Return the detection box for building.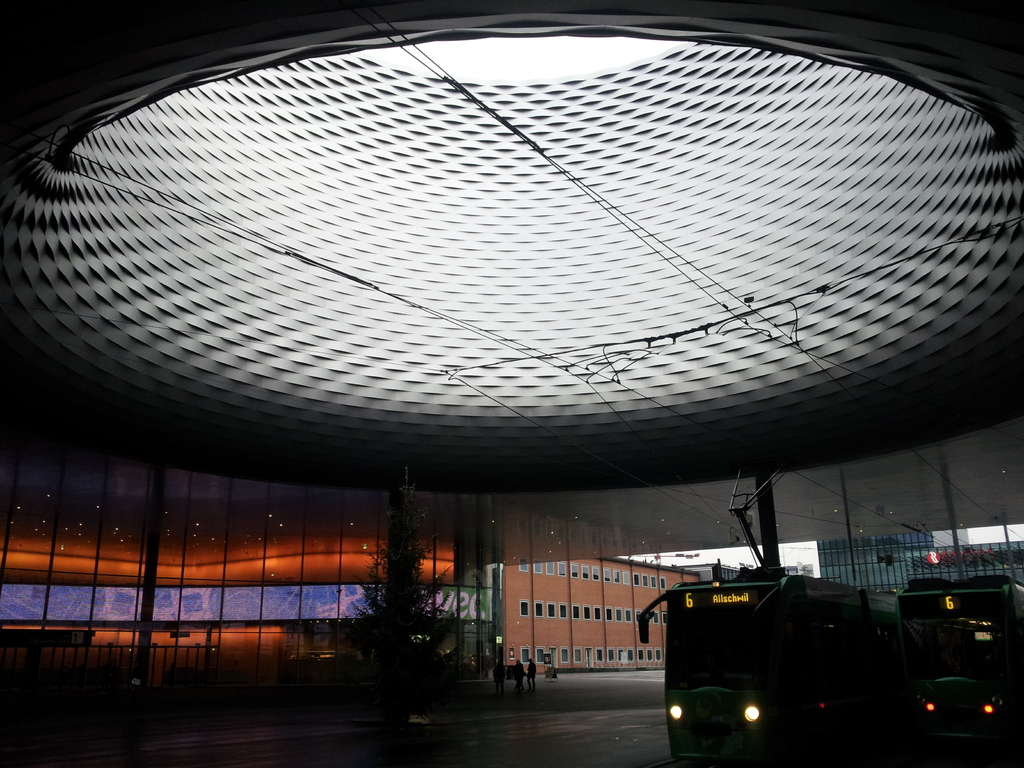
0/0/1023/767.
